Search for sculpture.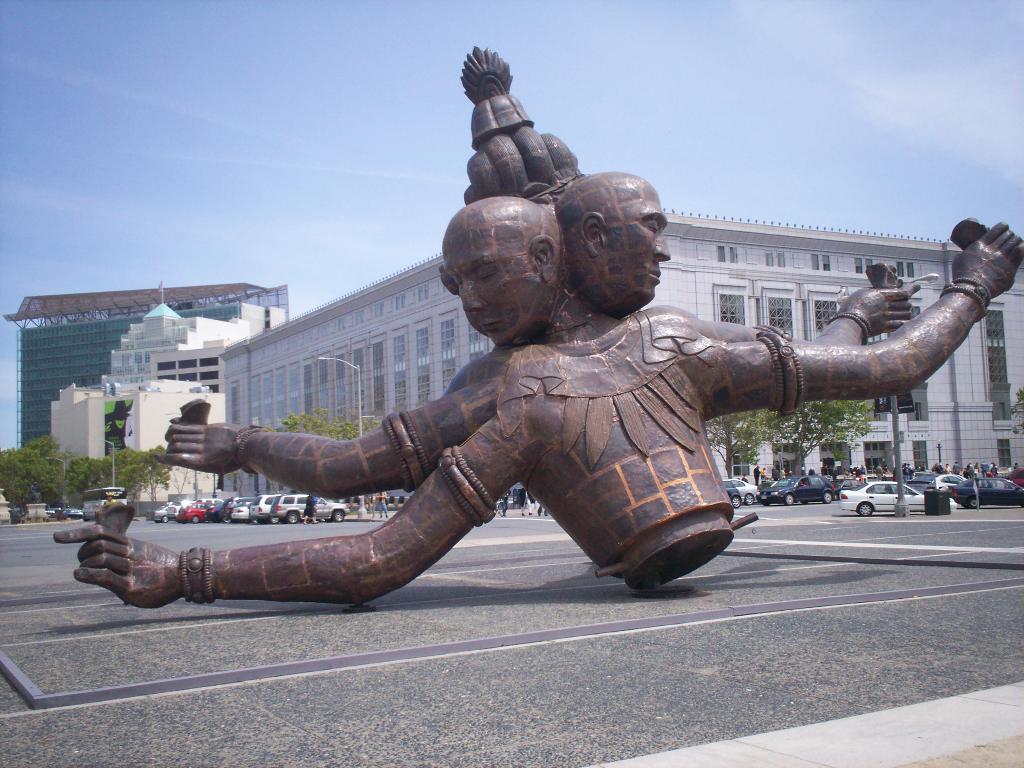
Found at rect(139, 107, 971, 634).
